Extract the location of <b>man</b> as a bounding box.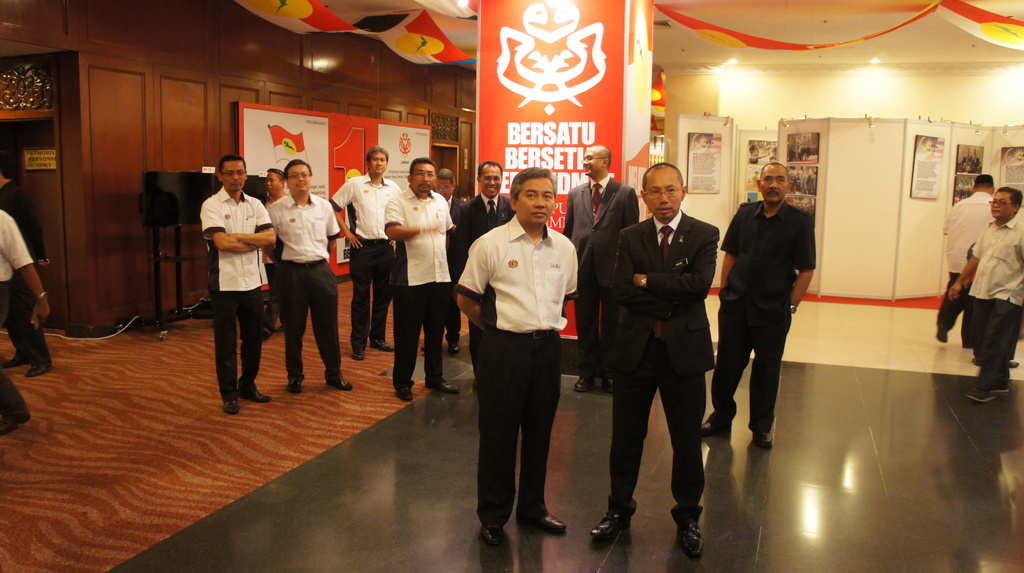
l=947, t=189, r=1023, b=410.
